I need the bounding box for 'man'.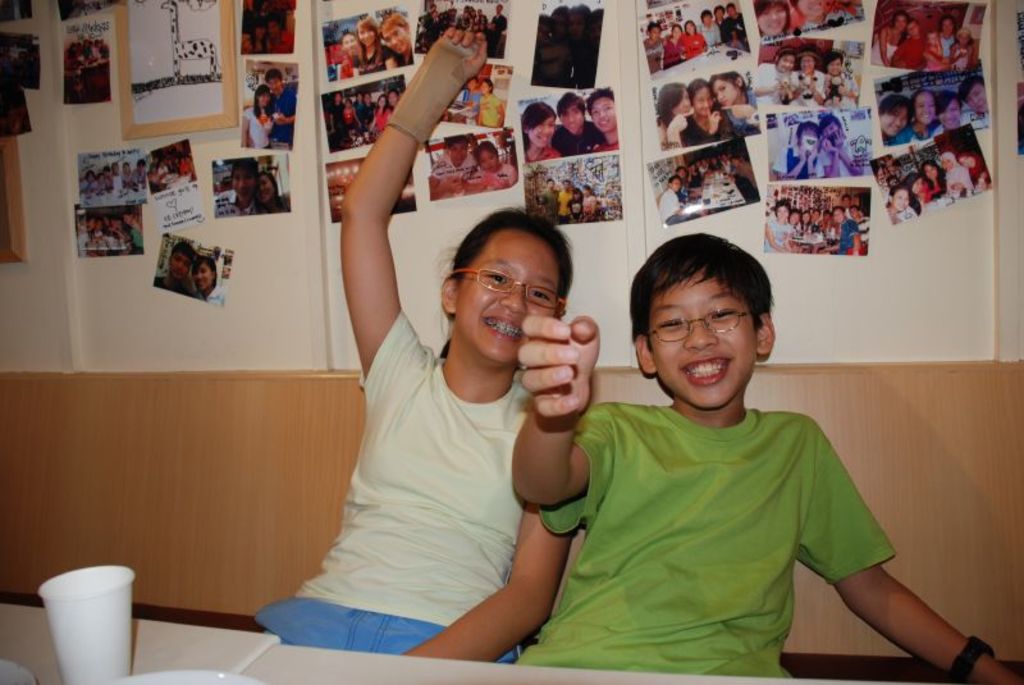
Here it is: bbox=(325, 90, 352, 142).
